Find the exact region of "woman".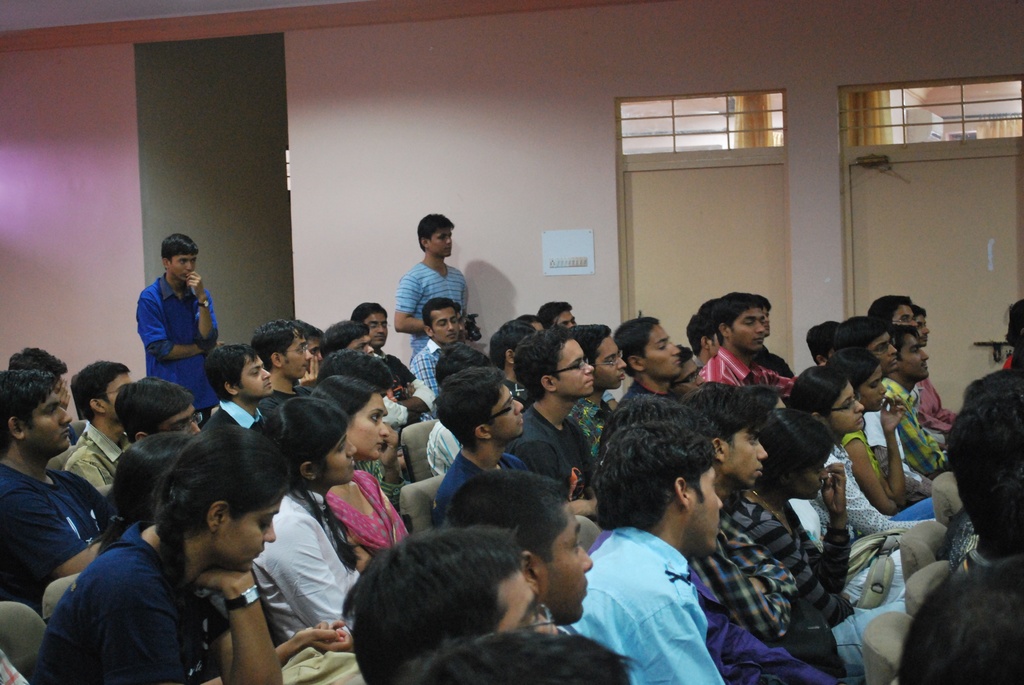
Exact region: select_region(314, 371, 414, 560).
